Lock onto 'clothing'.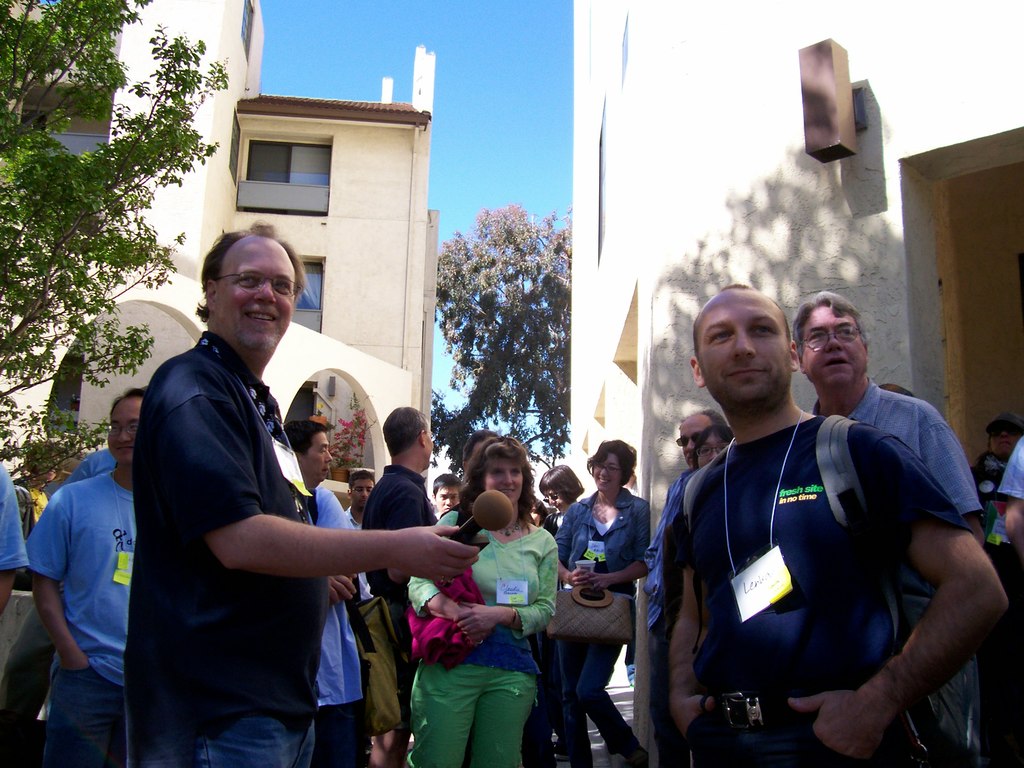
Locked: [x1=19, y1=470, x2=136, y2=767].
